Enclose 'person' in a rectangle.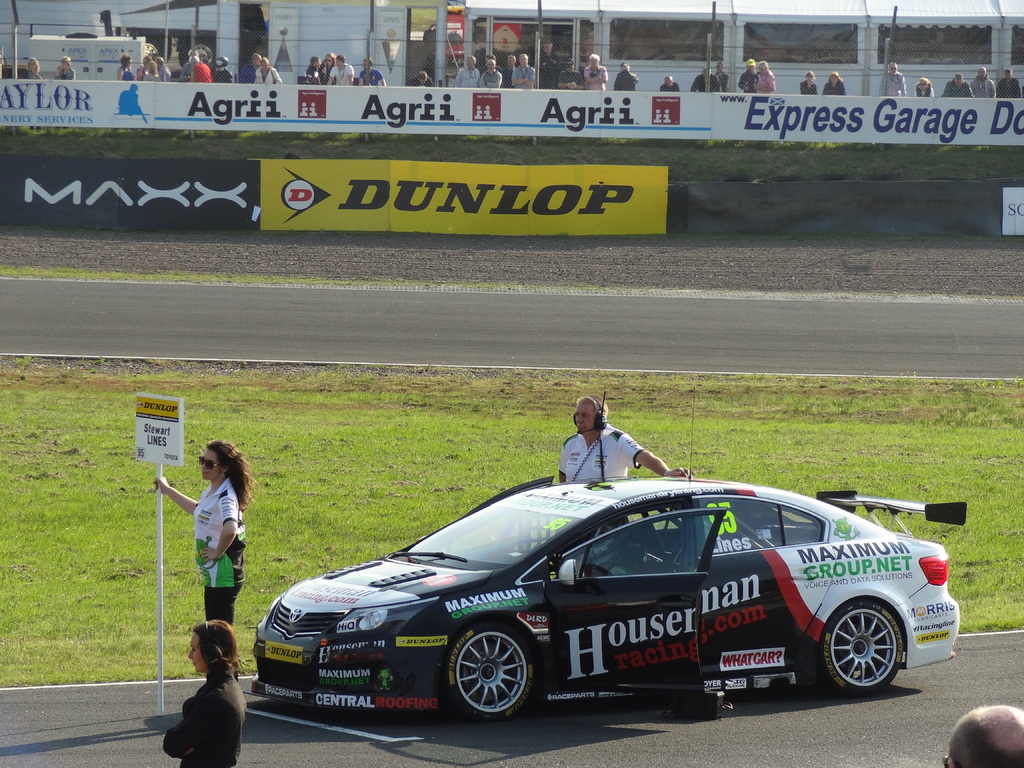
<region>23, 54, 42, 81</region>.
